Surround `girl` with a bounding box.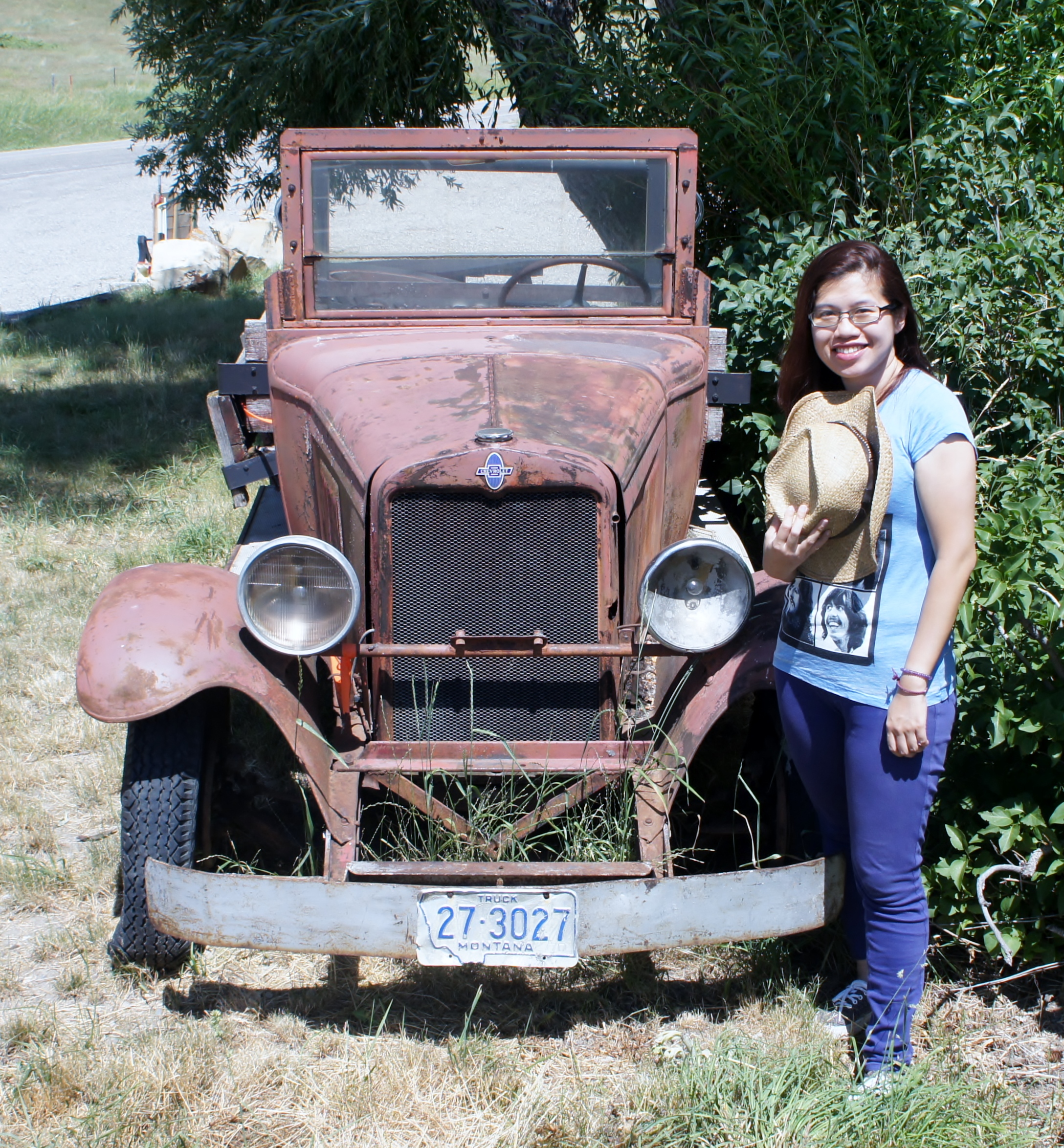
box=[372, 119, 479, 537].
